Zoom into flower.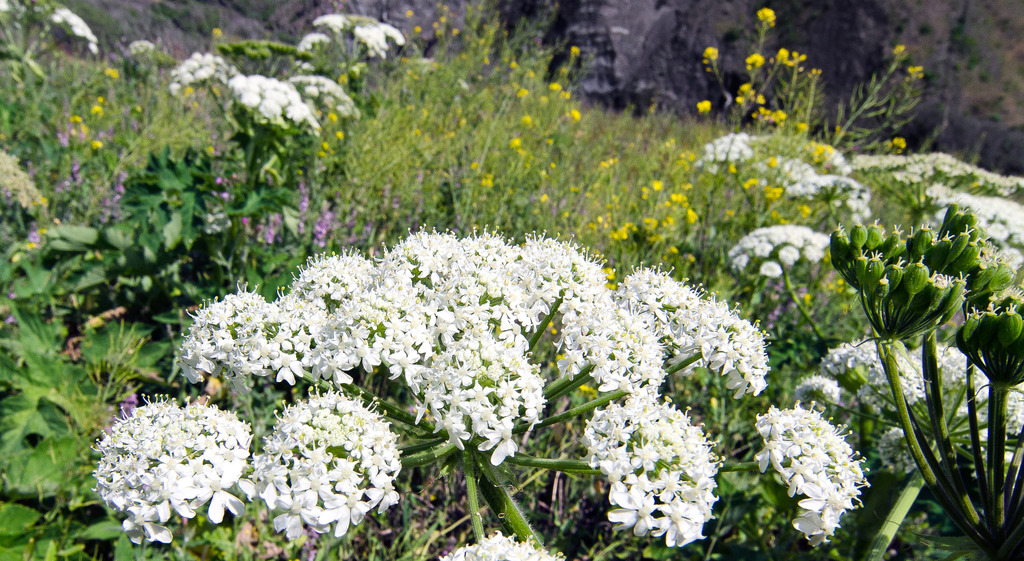
Zoom target: [581, 394, 717, 548].
